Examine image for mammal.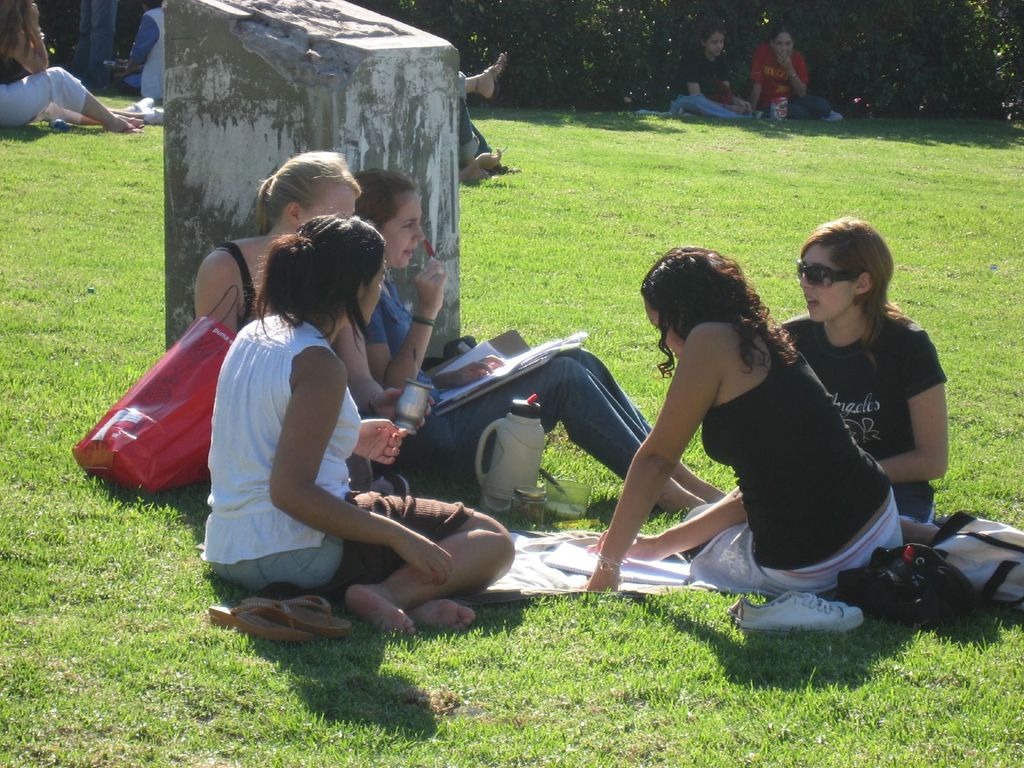
Examination result: left=456, top=47, right=506, bottom=184.
